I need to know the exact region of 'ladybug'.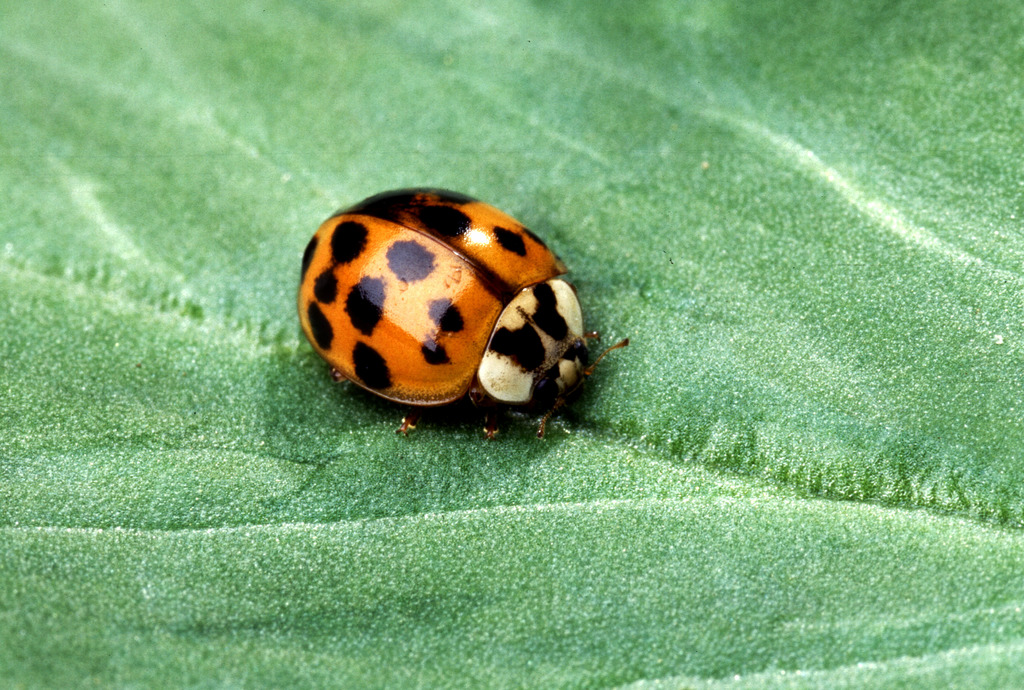
Region: {"x1": 295, "y1": 185, "x2": 630, "y2": 441}.
